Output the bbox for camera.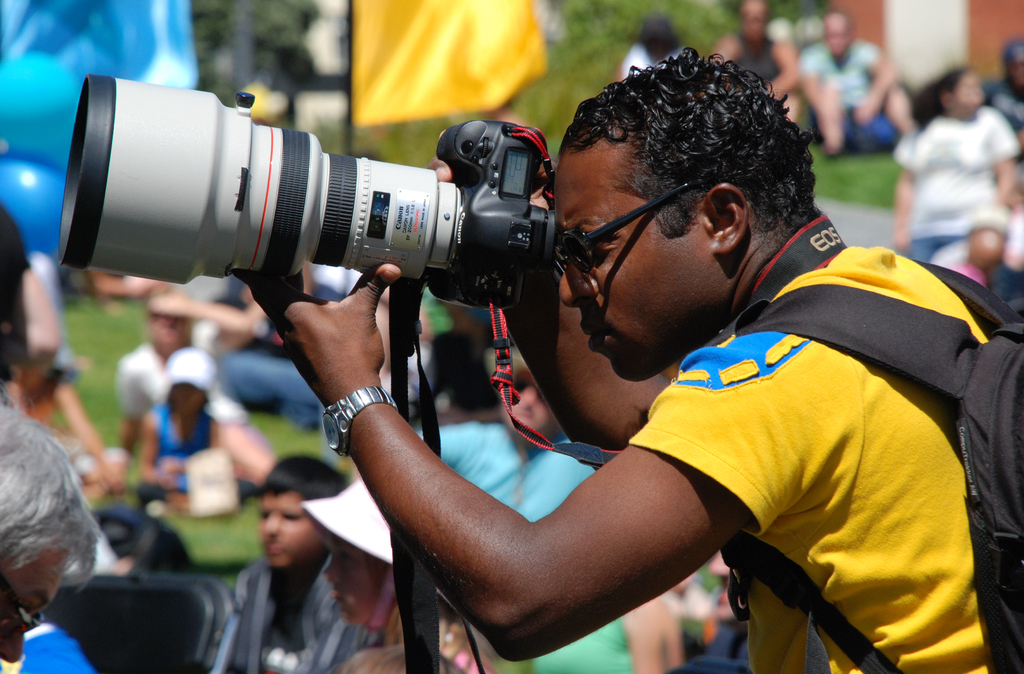
79,76,623,340.
